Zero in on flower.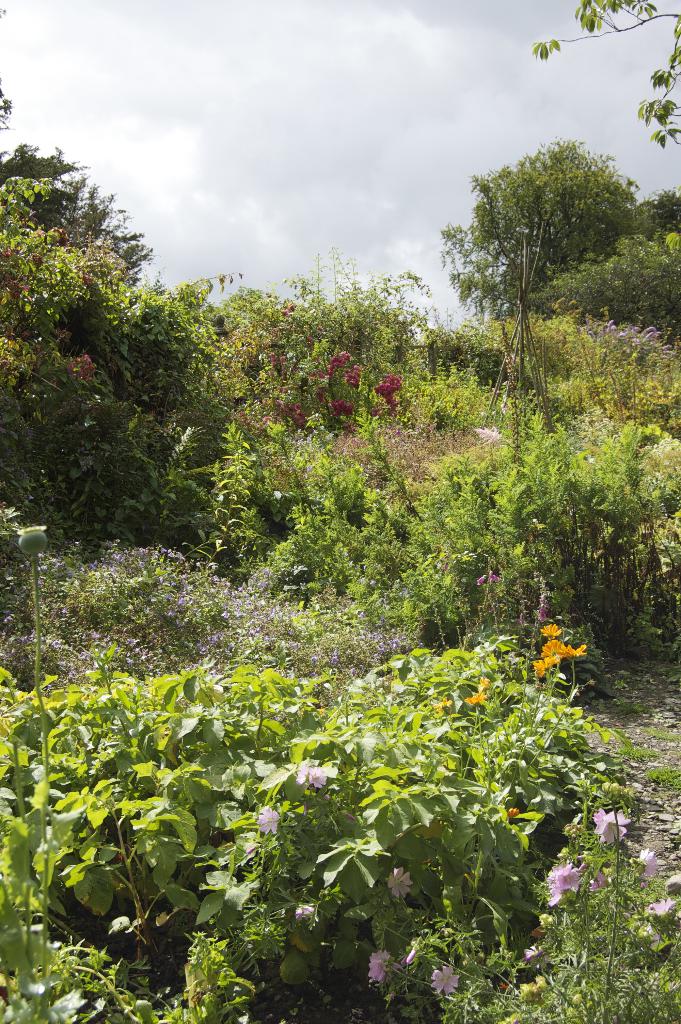
Zeroed in: [475, 572, 495, 588].
